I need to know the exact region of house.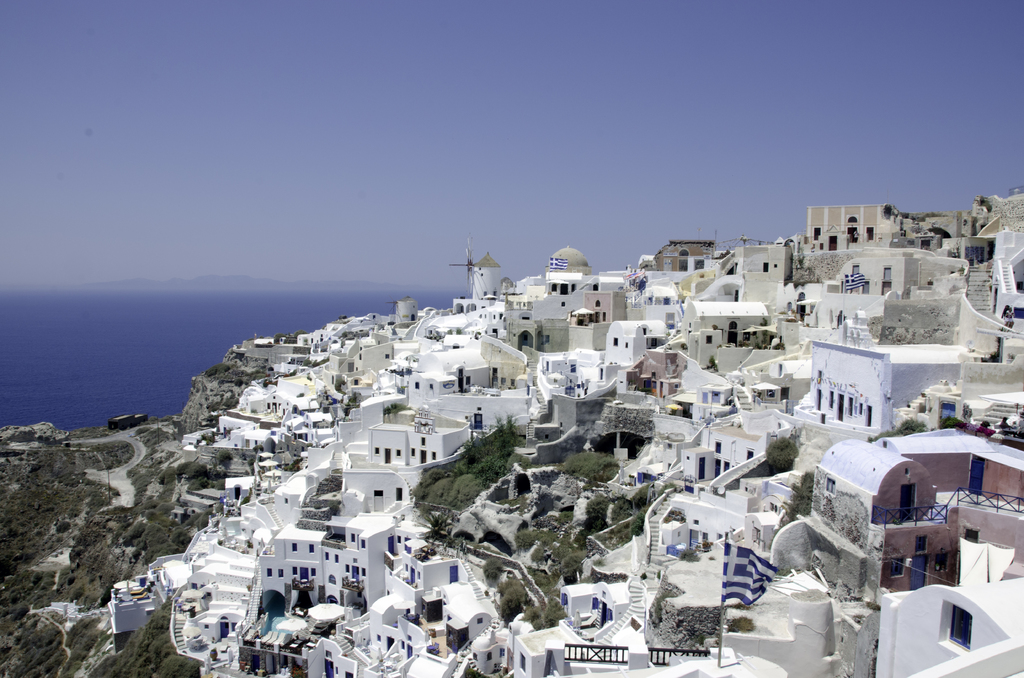
Region: [494, 311, 559, 351].
